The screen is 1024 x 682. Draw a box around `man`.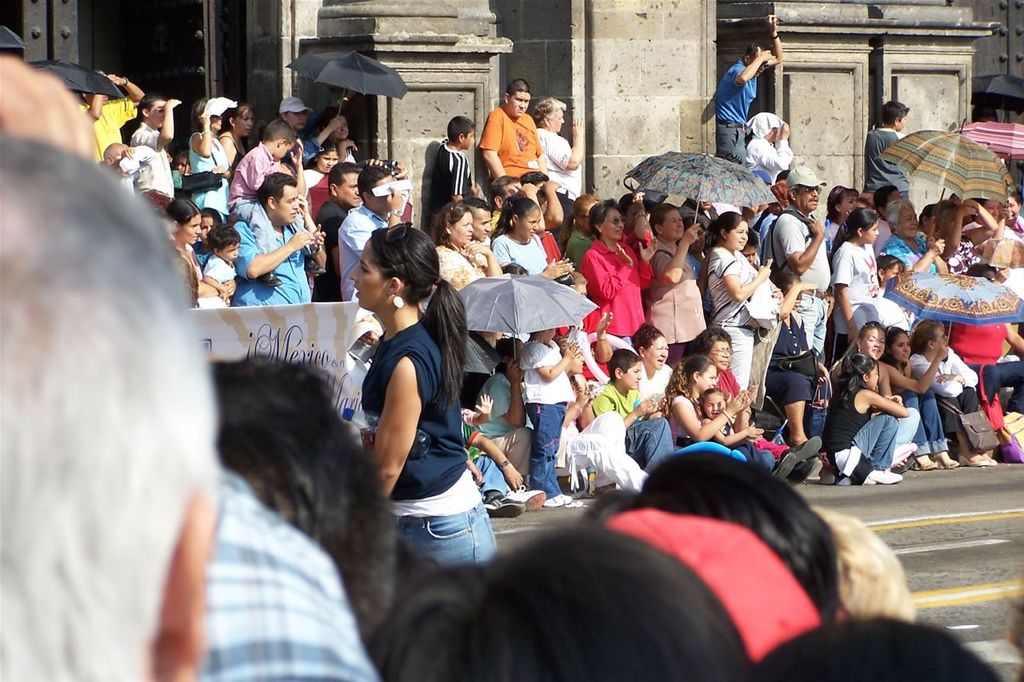
{"left": 222, "top": 171, "right": 326, "bottom": 313}.
